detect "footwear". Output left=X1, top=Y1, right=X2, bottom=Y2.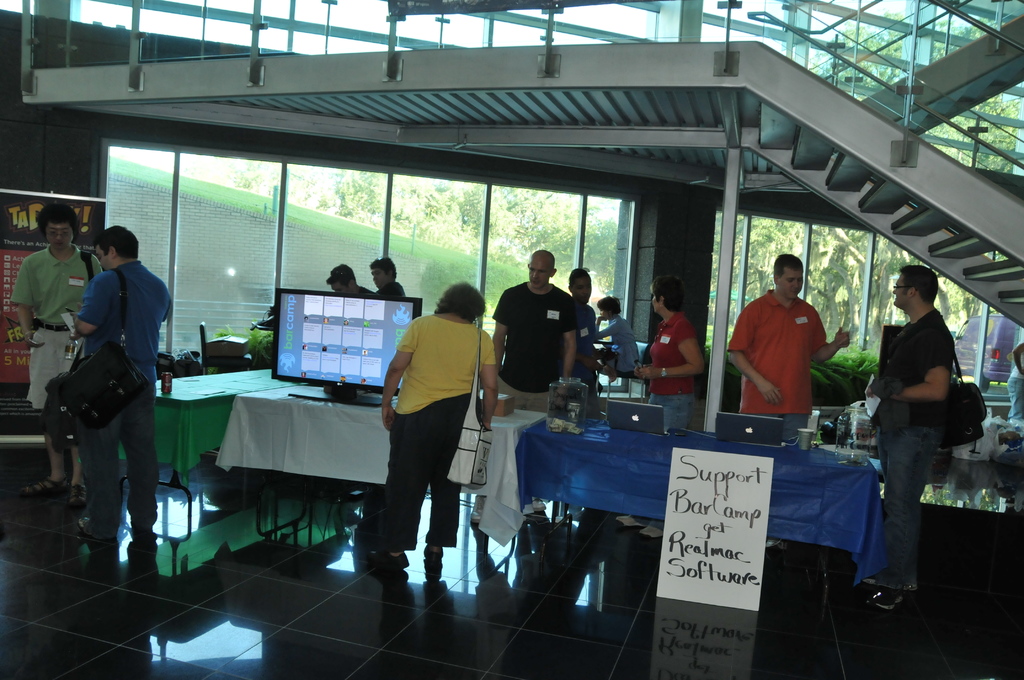
left=79, top=514, right=87, bottom=533.
